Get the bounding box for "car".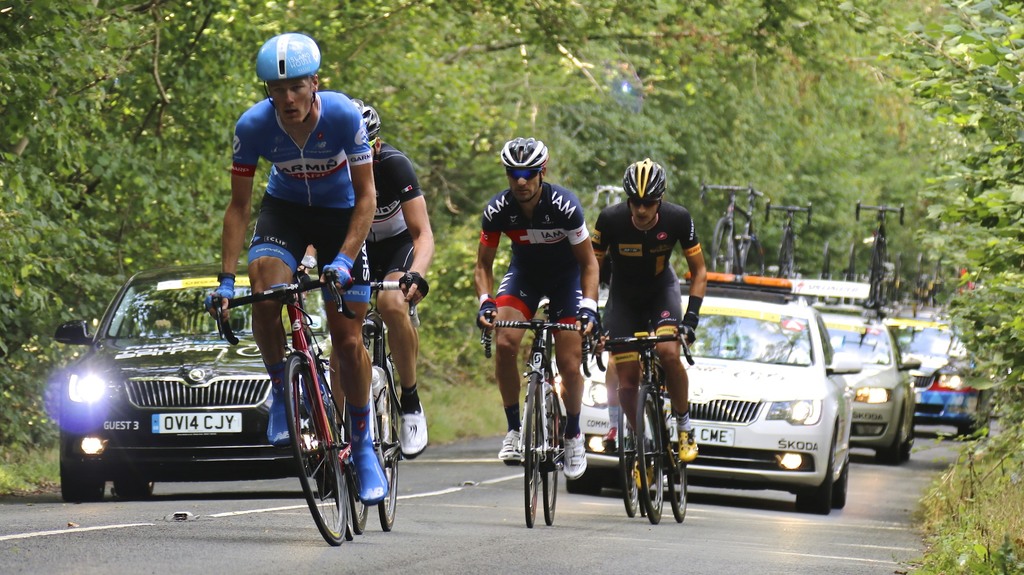
select_region(877, 313, 1001, 434).
